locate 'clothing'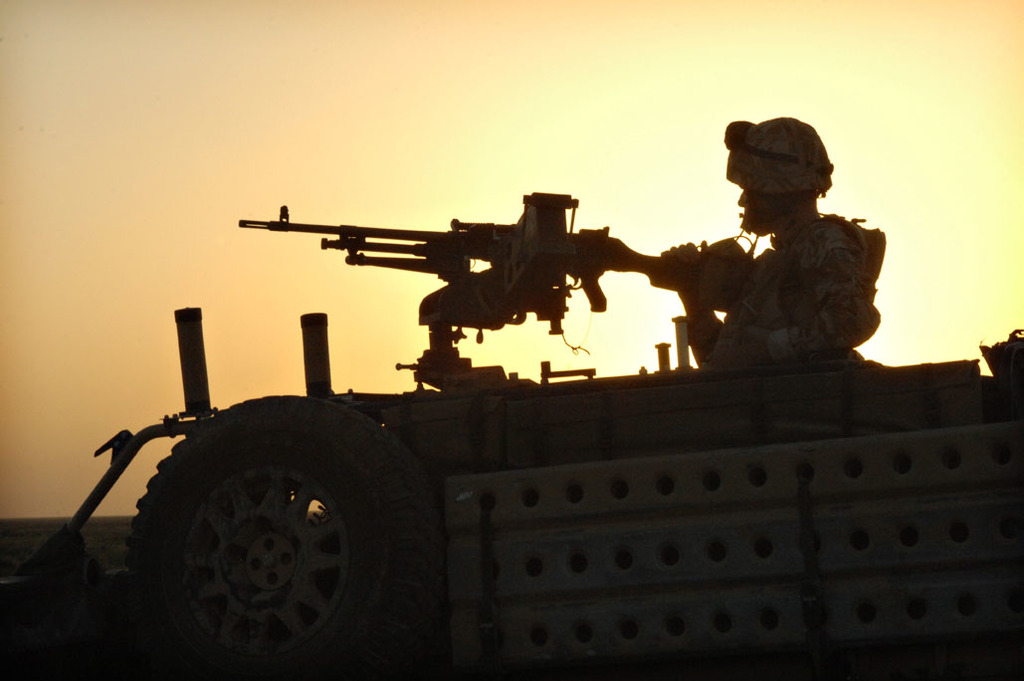
Rect(682, 211, 889, 372)
